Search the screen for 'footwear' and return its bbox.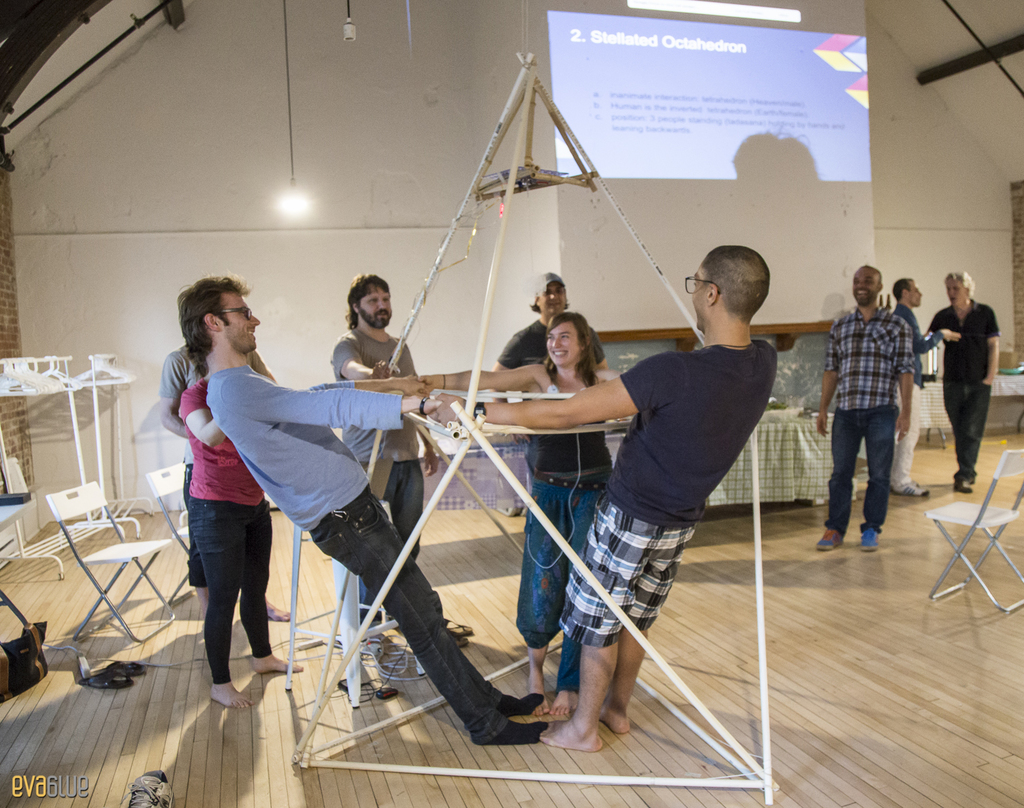
Found: 955, 478, 976, 497.
